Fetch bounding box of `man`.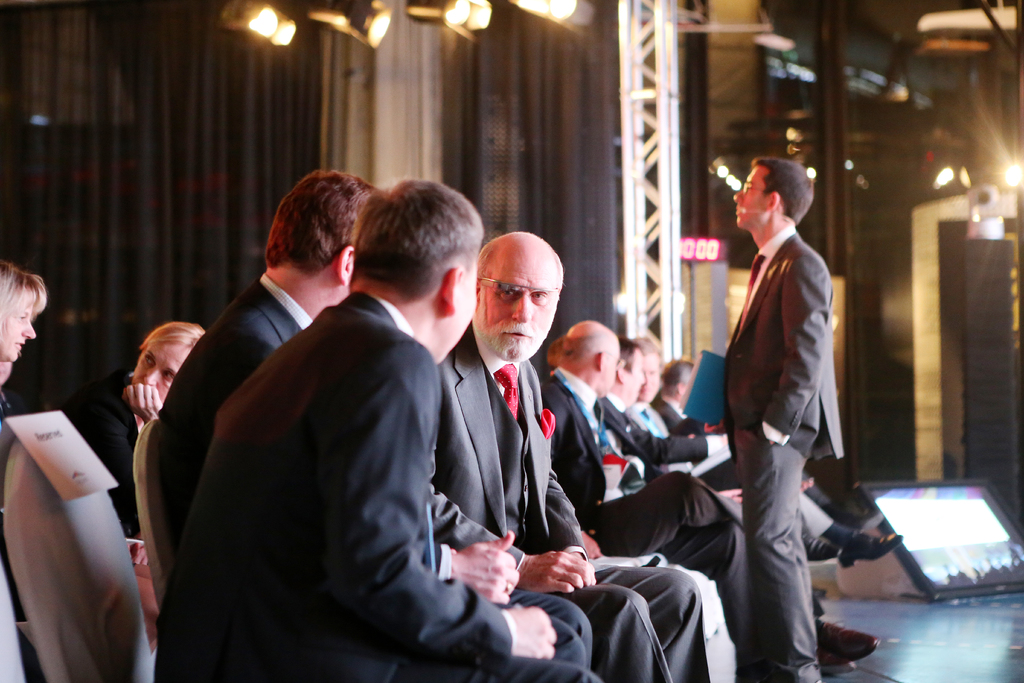
Bbox: box(142, 167, 602, 662).
